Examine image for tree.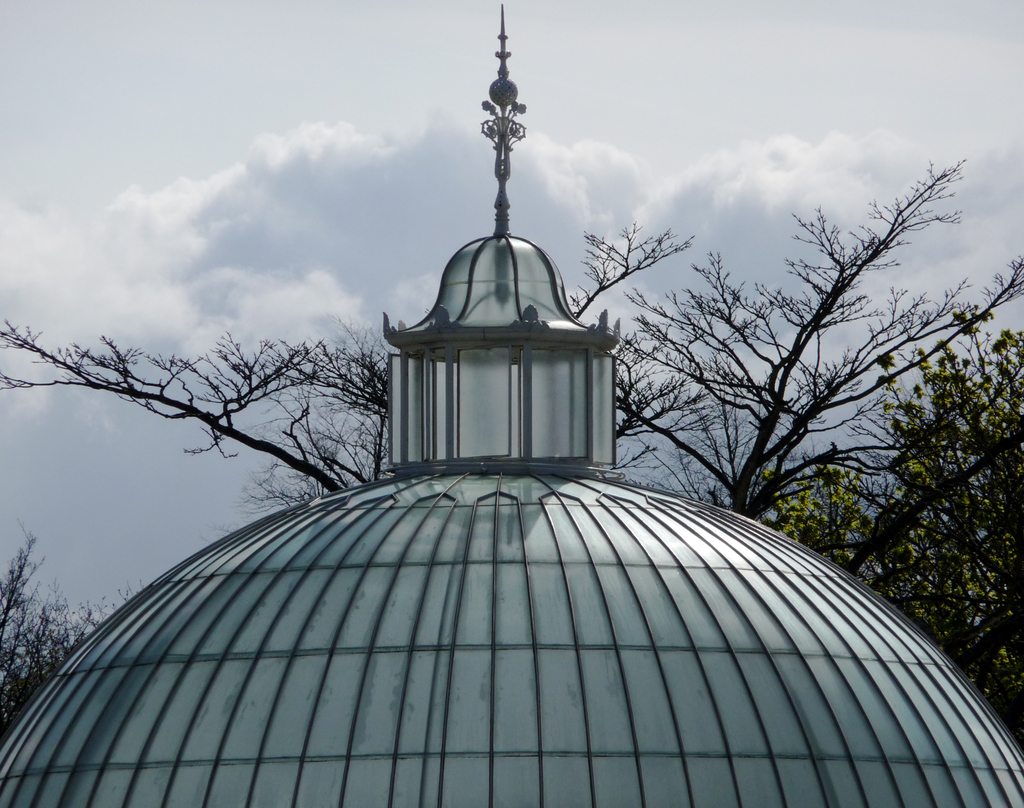
Examination result: [x1=0, y1=528, x2=161, y2=752].
